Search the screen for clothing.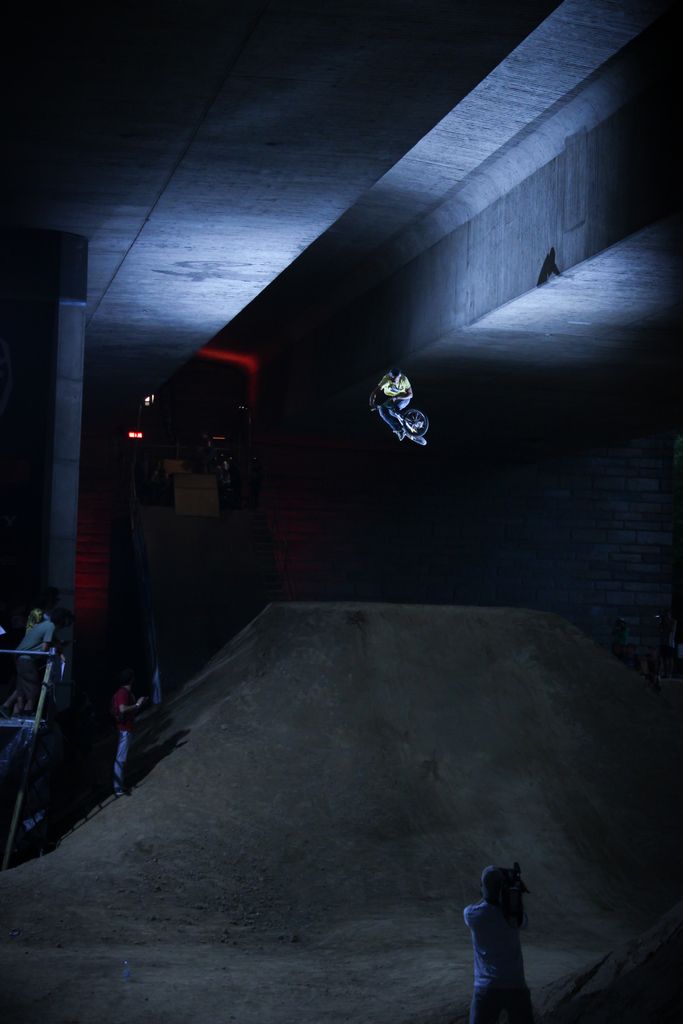
Found at 114:685:133:792.
